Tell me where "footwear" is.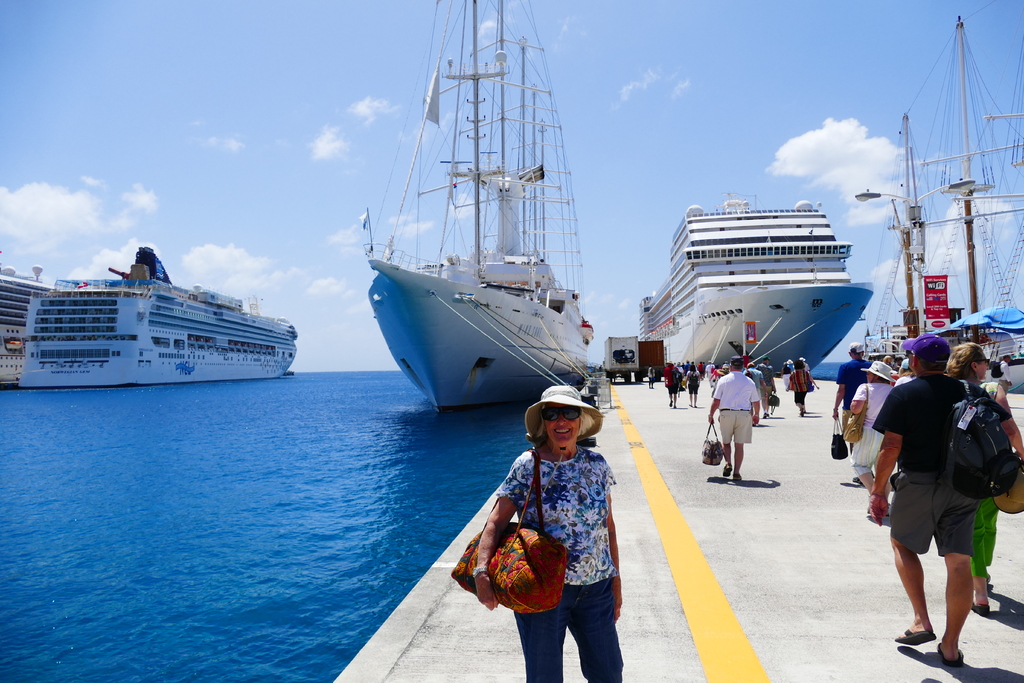
"footwear" is at [719,464,732,477].
